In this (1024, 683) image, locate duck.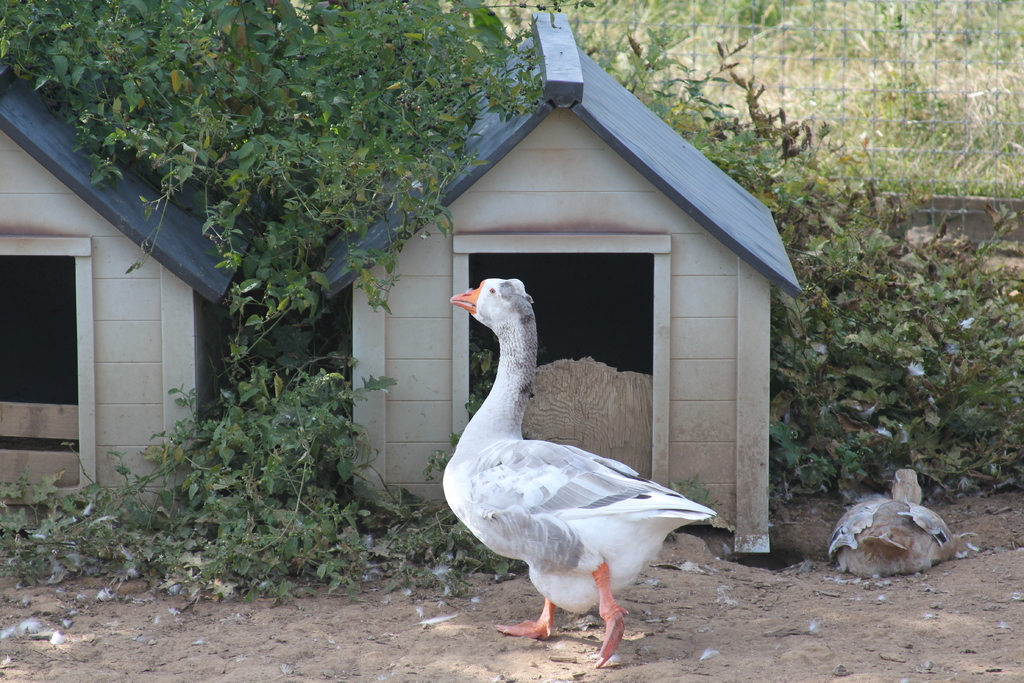
Bounding box: [left=822, top=469, right=953, bottom=569].
